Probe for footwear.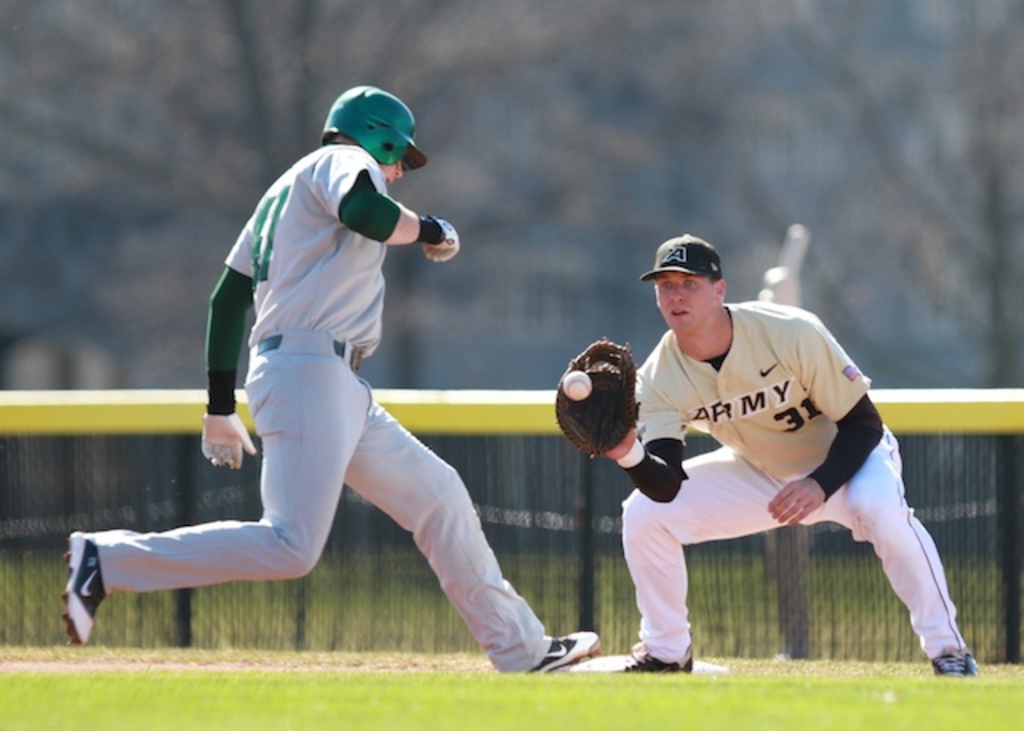
Probe result: <bbox>59, 529, 106, 645</bbox>.
